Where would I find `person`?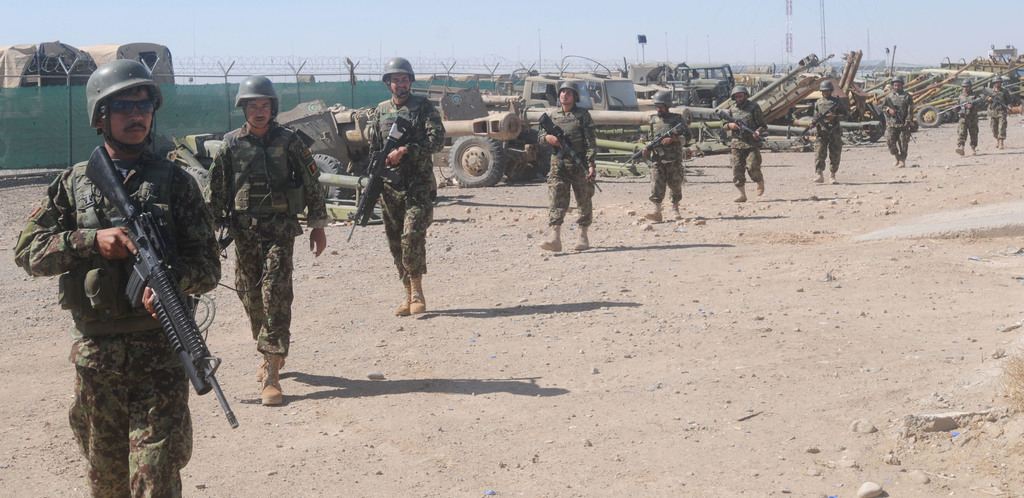
At detection(36, 66, 212, 497).
